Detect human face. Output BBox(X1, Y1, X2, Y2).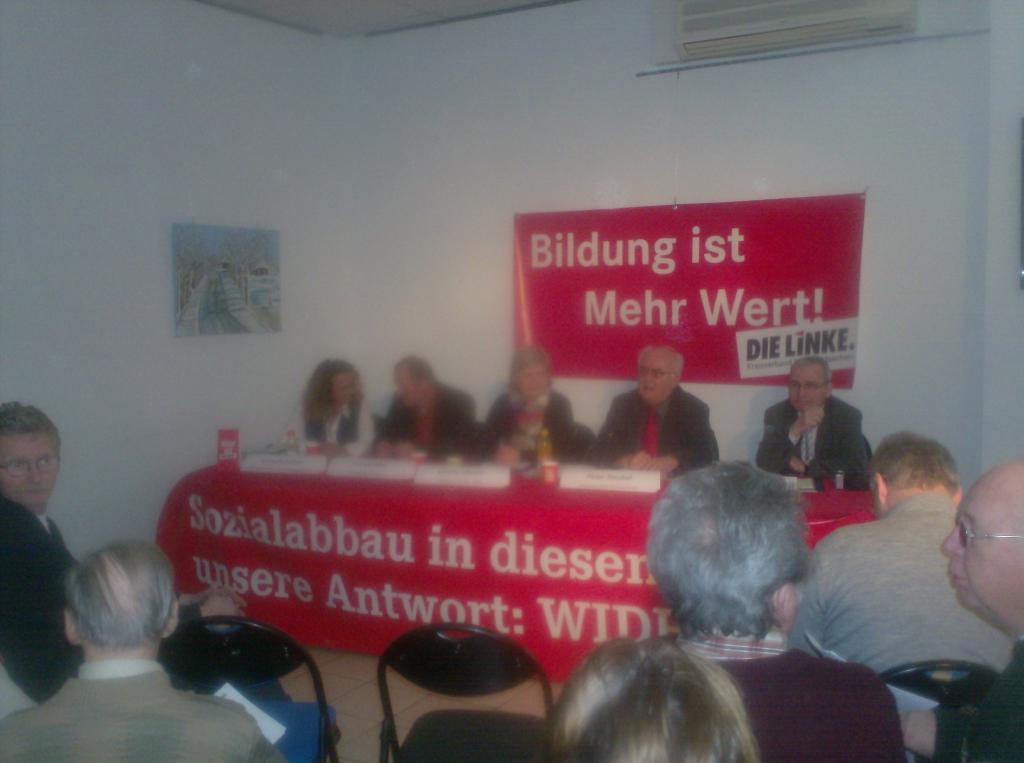
BBox(331, 364, 360, 401).
